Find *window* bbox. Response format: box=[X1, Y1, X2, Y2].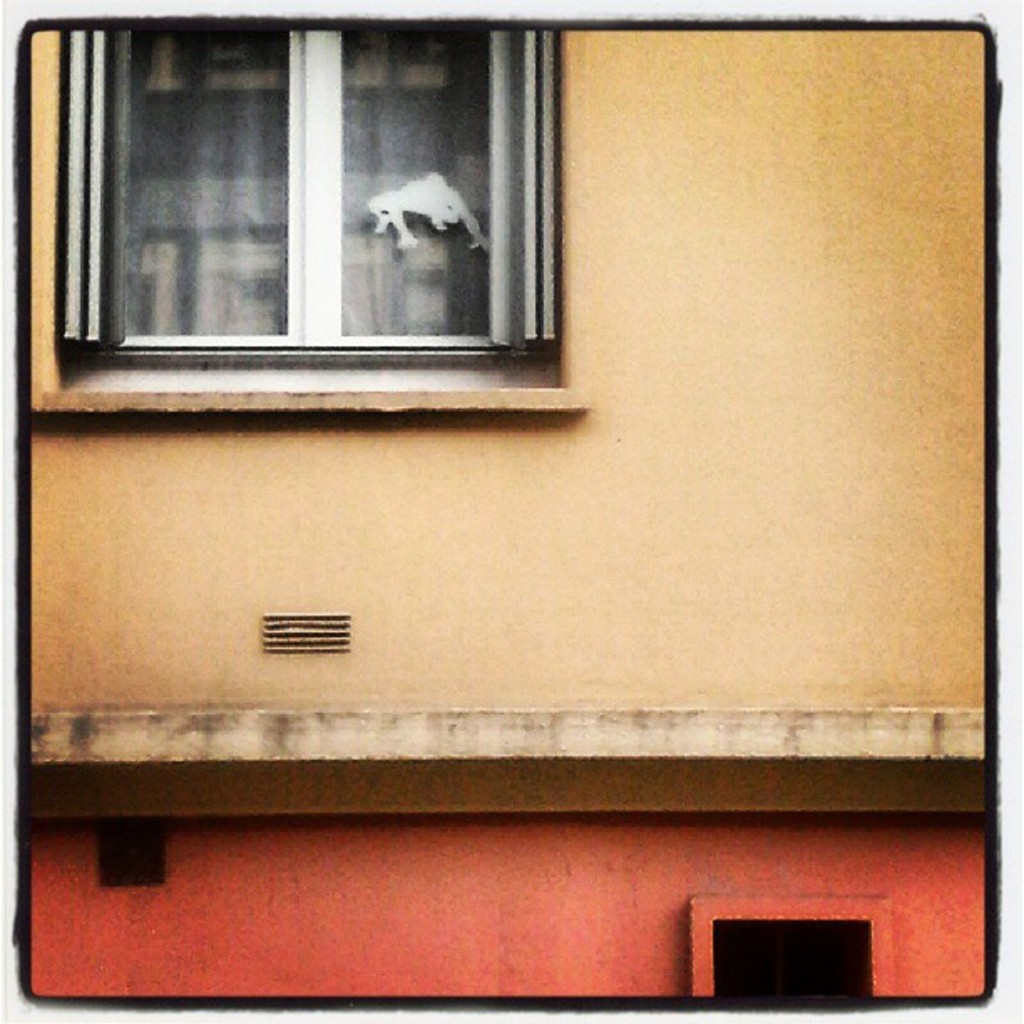
box=[689, 897, 899, 999].
